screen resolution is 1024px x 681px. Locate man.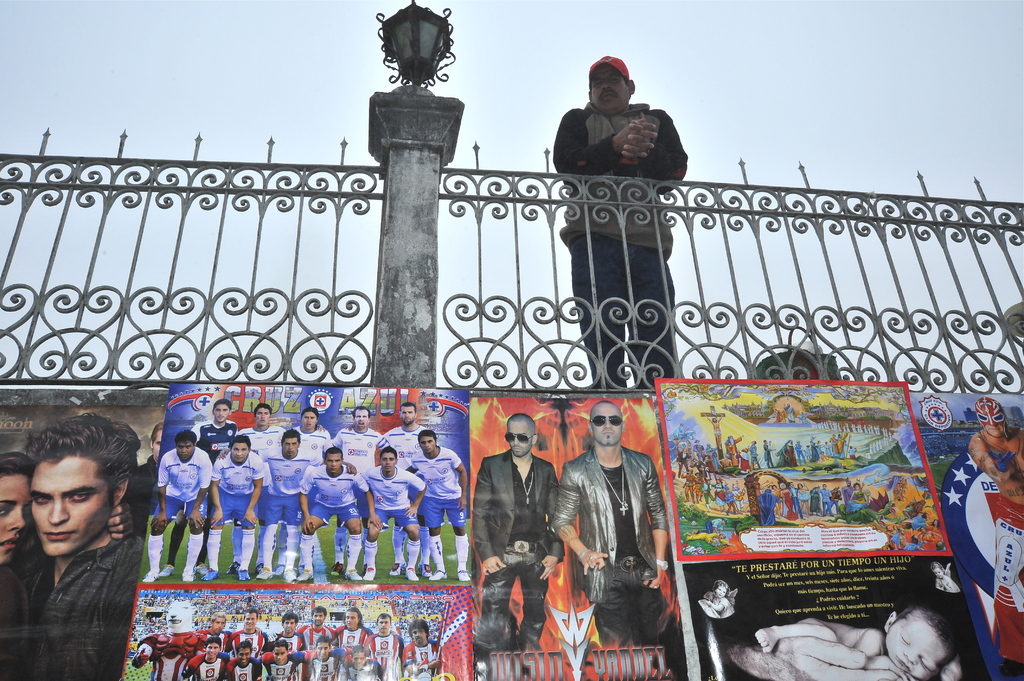
locate(388, 394, 430, 556).
